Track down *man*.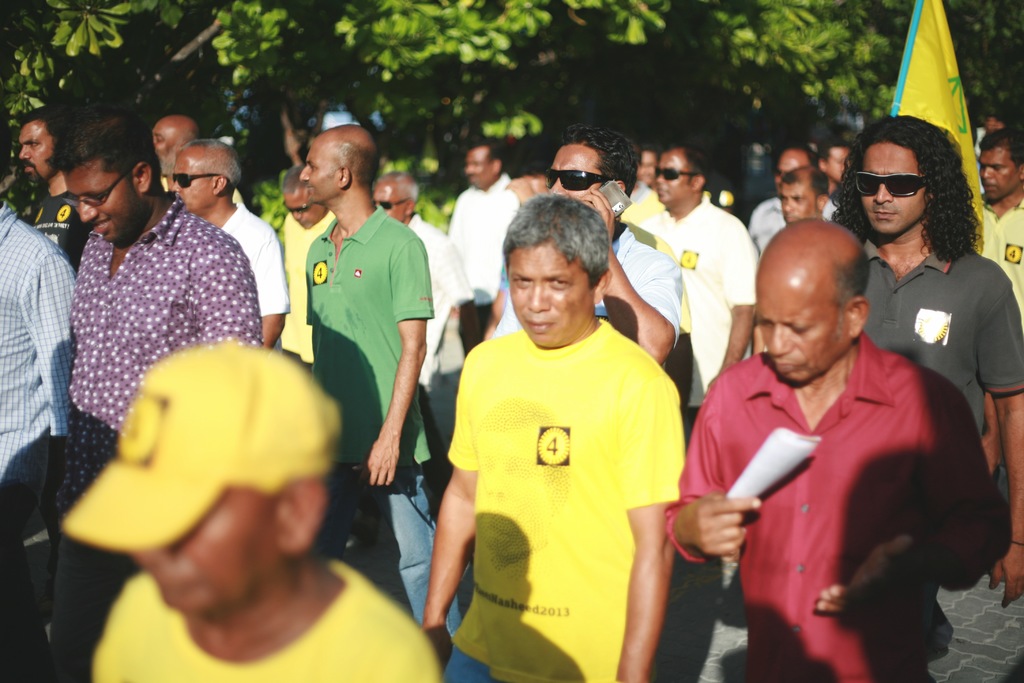
Tracked to <region>86, 342, 447, 682</region>.
